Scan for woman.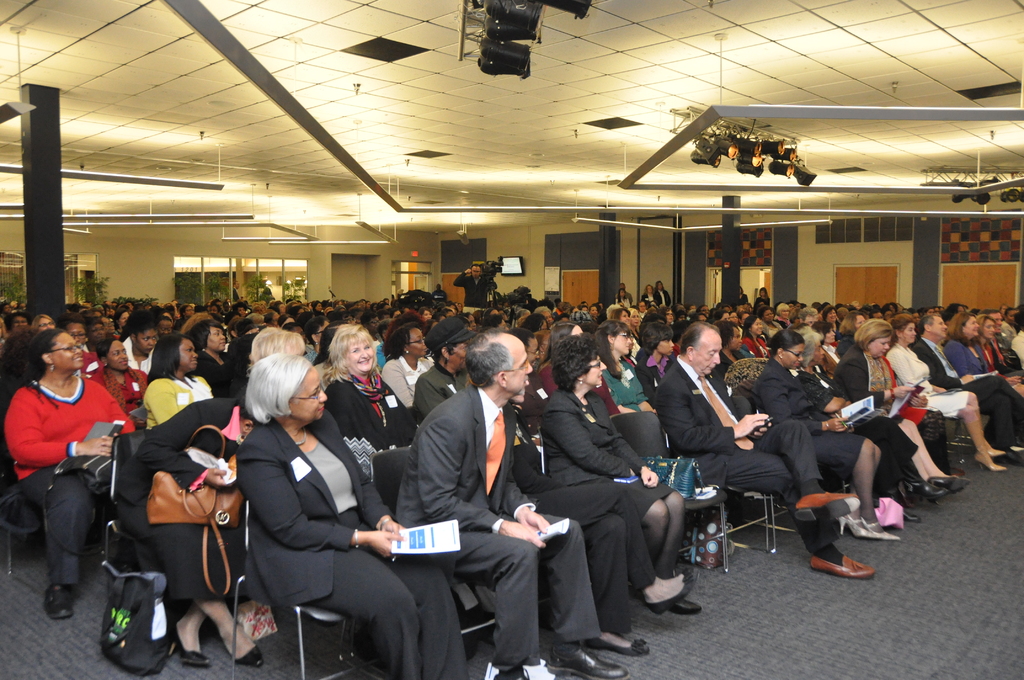
Scan result: [93, 338, 147, 419].
